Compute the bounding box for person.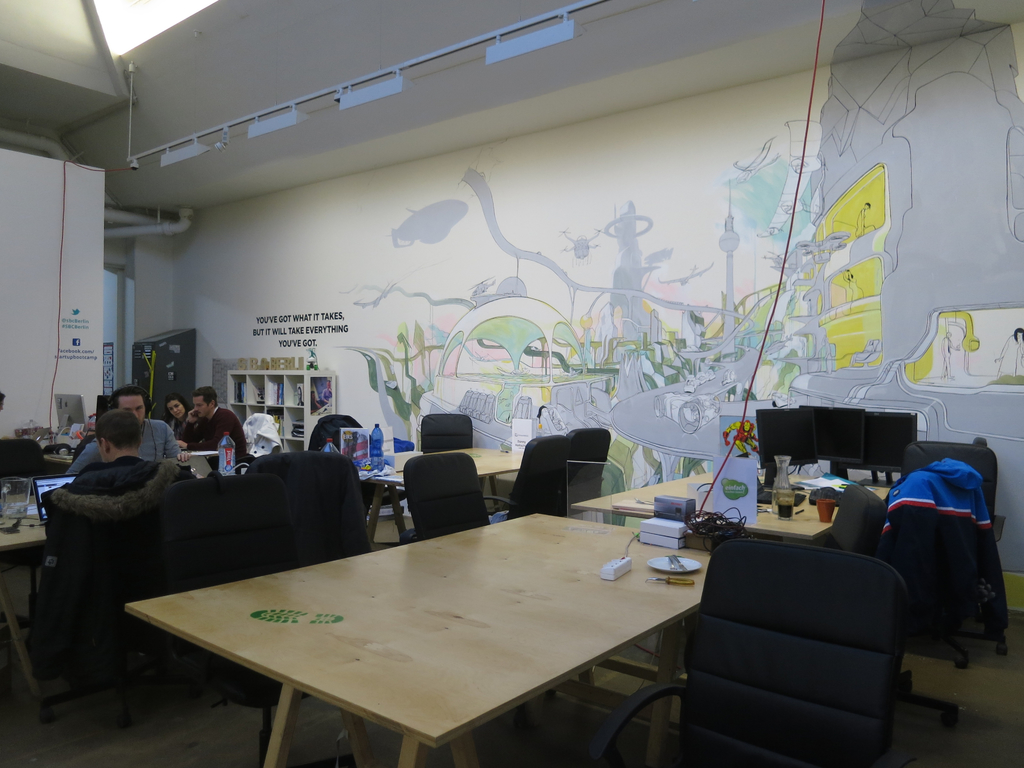
[68, 381, 198, 471].
